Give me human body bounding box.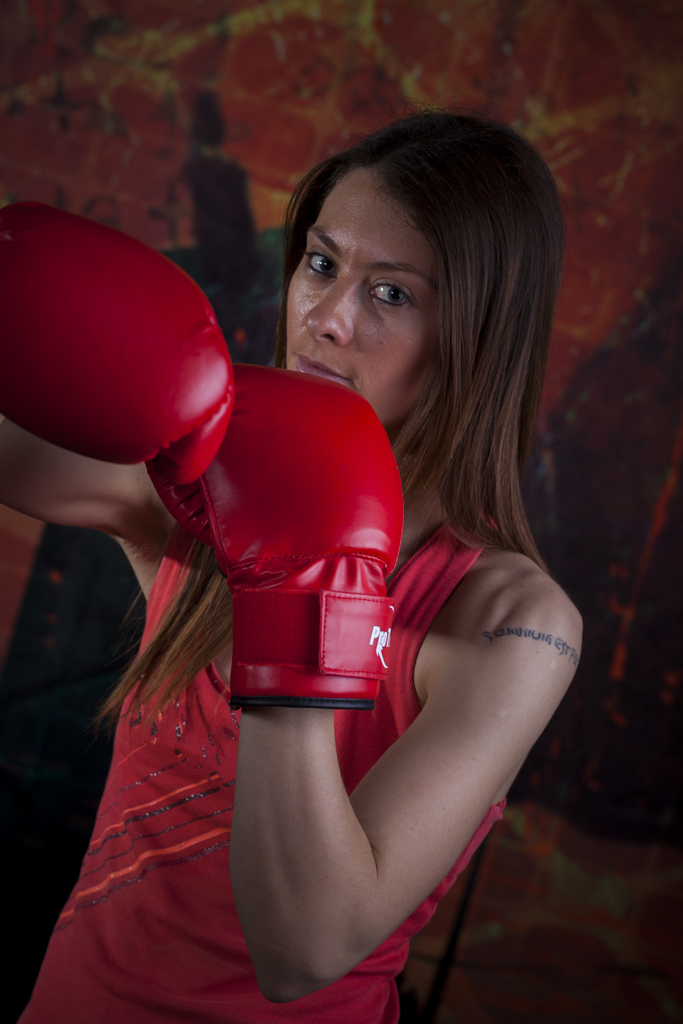
<region>48, 148, 538, 1023</region>.
